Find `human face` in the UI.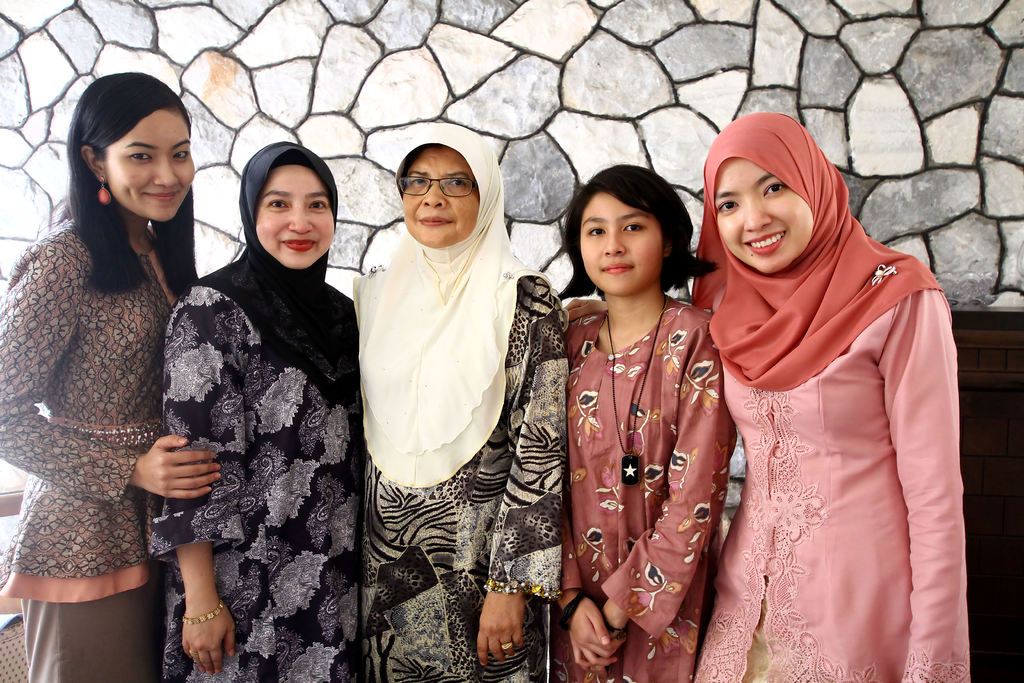
UI element at <bbox>712, 157, 813, 270</bbox>.
